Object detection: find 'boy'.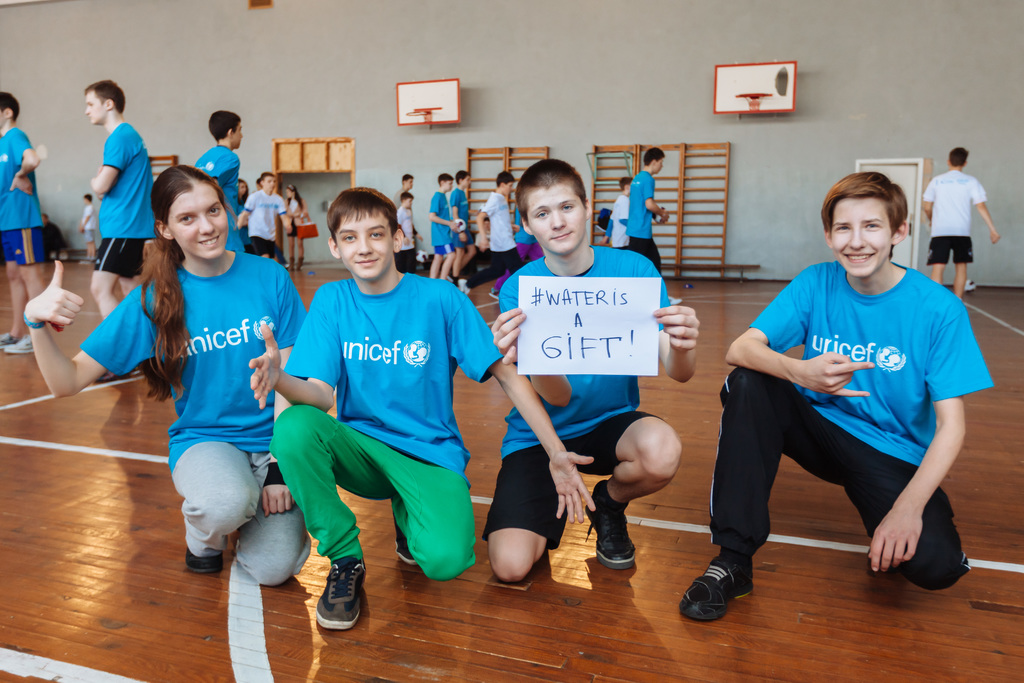
Rect(395, 194, 426, 262).
